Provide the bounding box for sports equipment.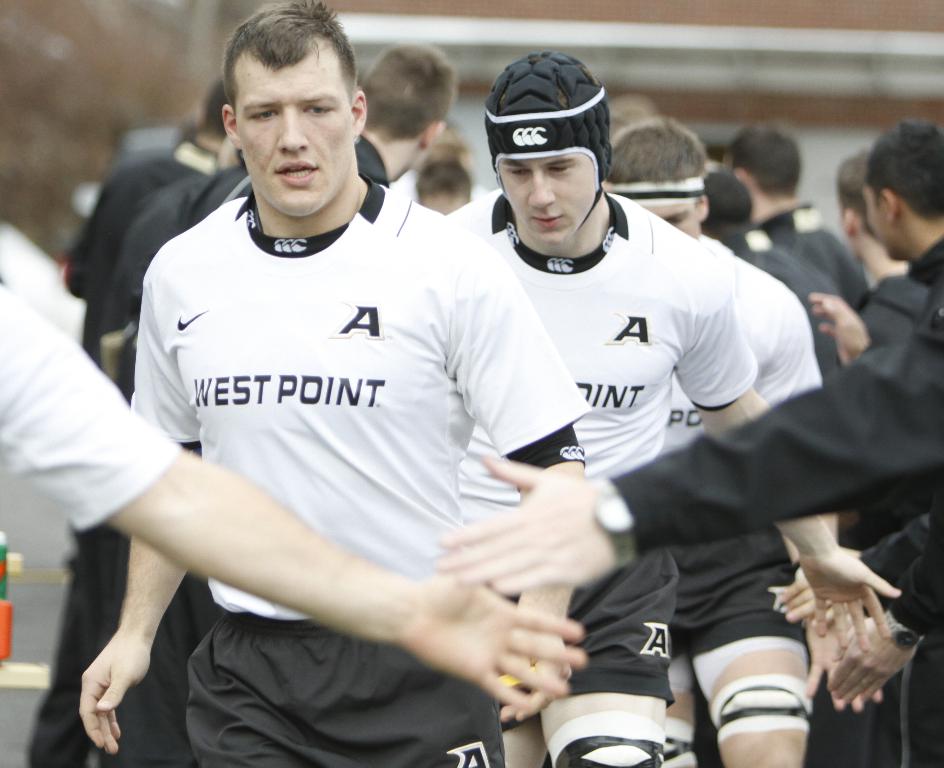
486, 46, 614, 227.
